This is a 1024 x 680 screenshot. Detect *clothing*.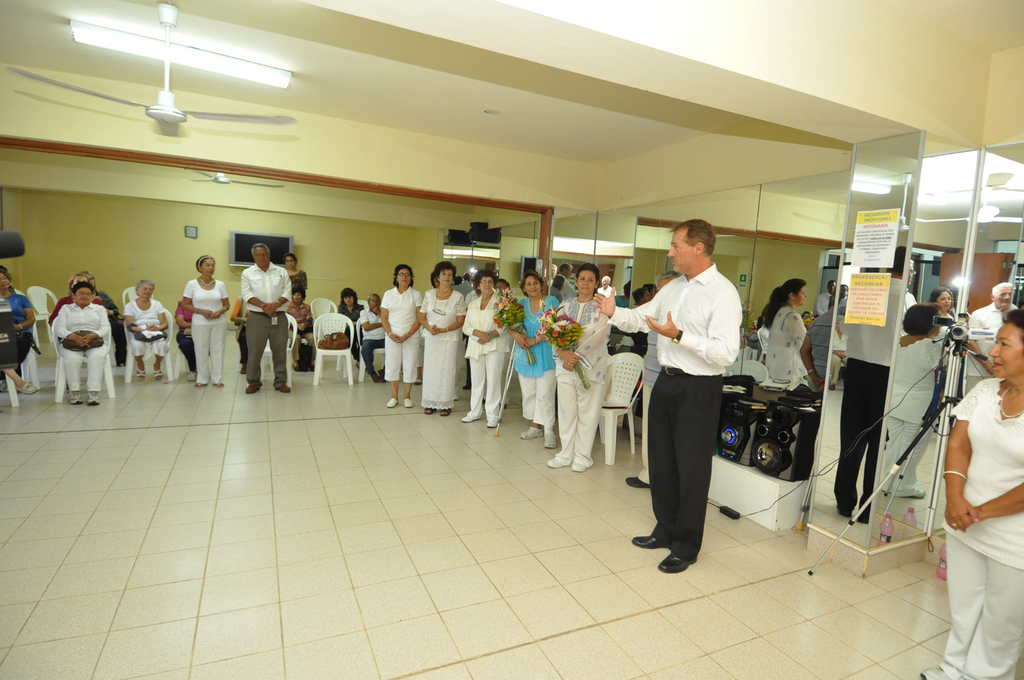
crop(554, 298, 611, 458).
